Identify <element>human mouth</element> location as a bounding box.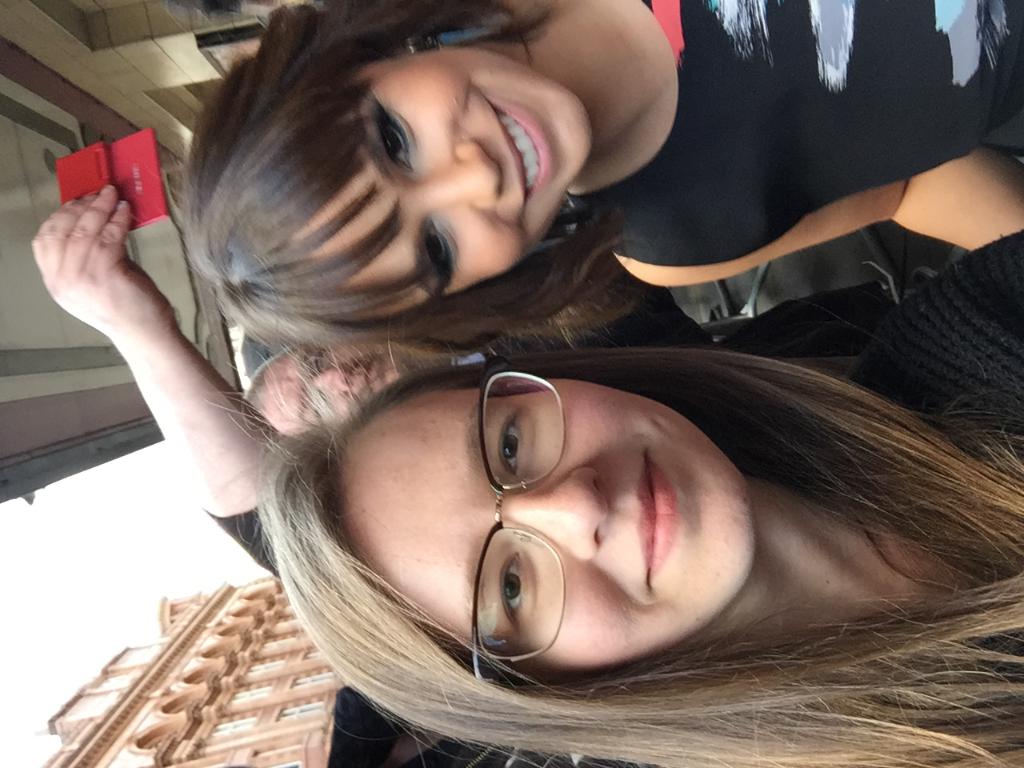
detection(638, 452, 678, 594).
